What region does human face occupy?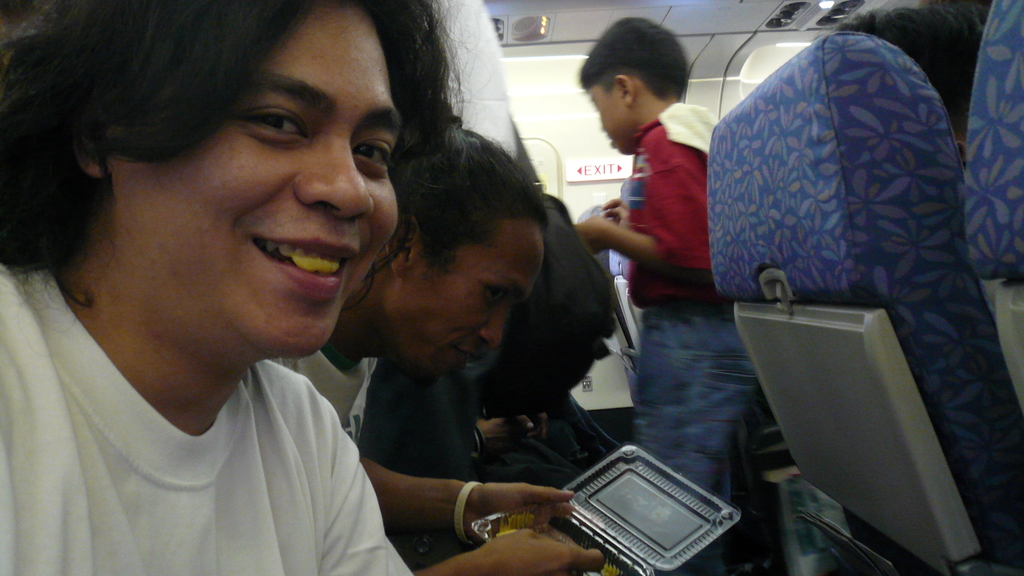
region(405, 209, 535, 381).
